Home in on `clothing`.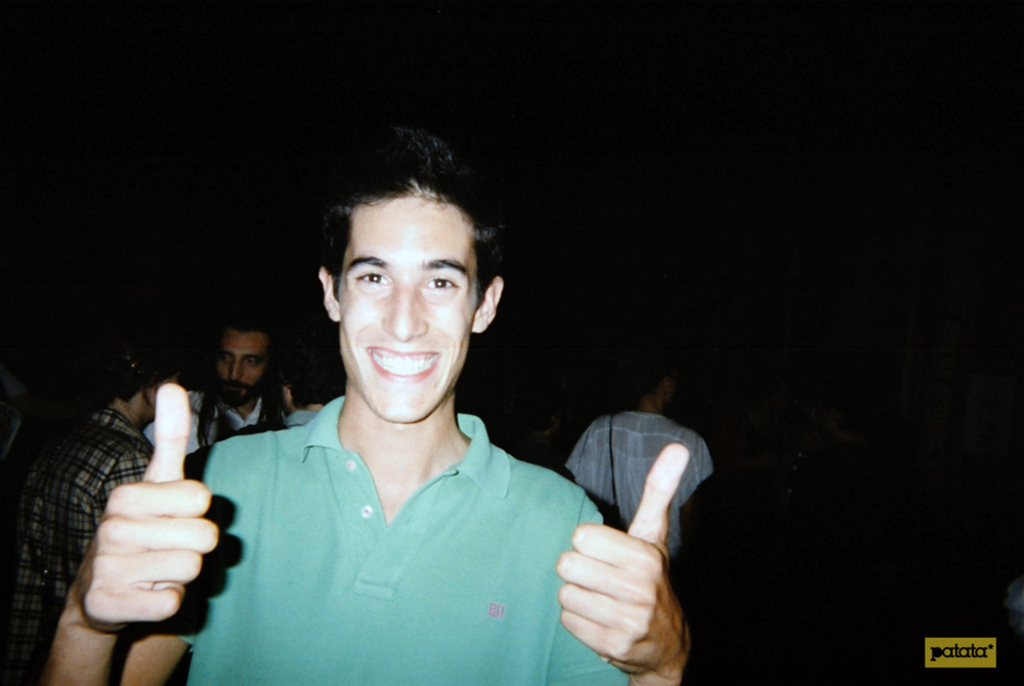
Homed in at (139, 391, 294, 463).
